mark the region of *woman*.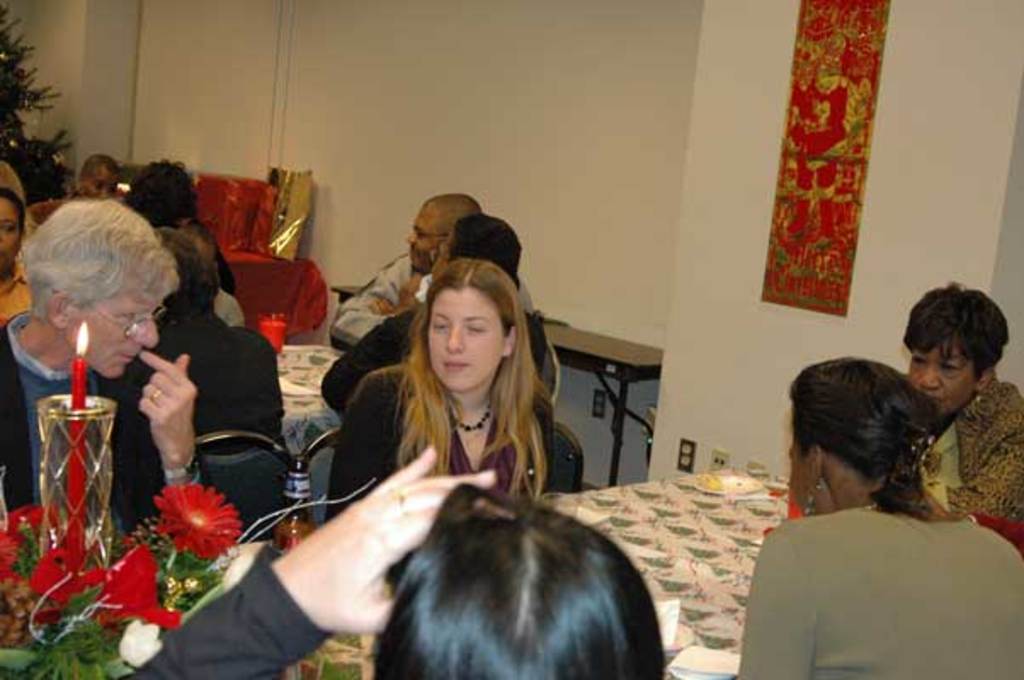
Region: Rect(891, 282, 1022, 544).
